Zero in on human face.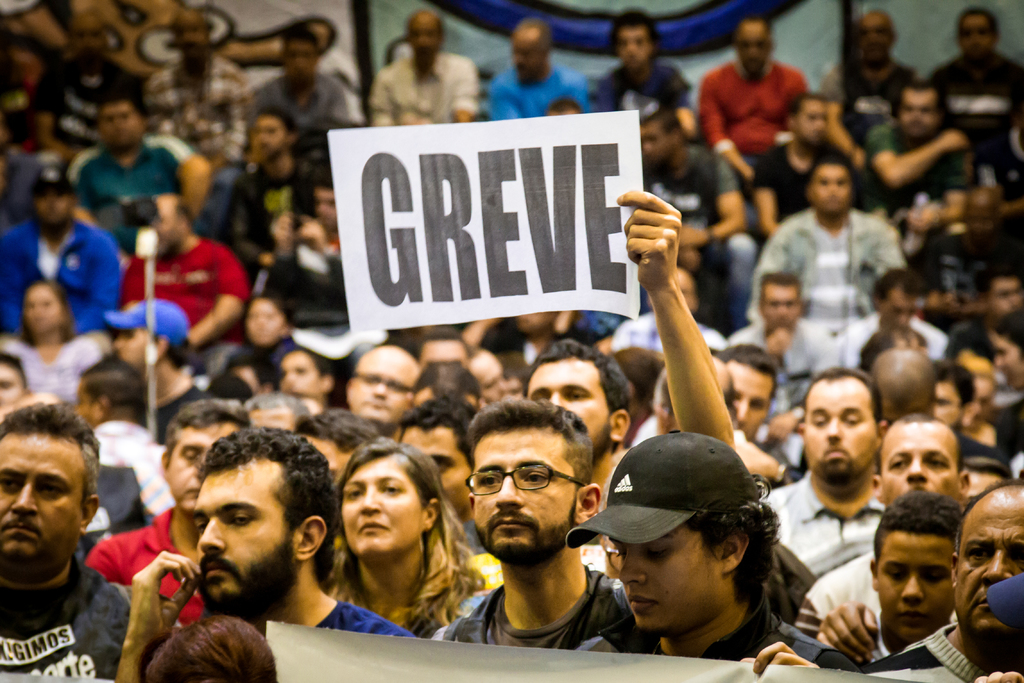
Zeroed in: 250, 114, 285, 160.
